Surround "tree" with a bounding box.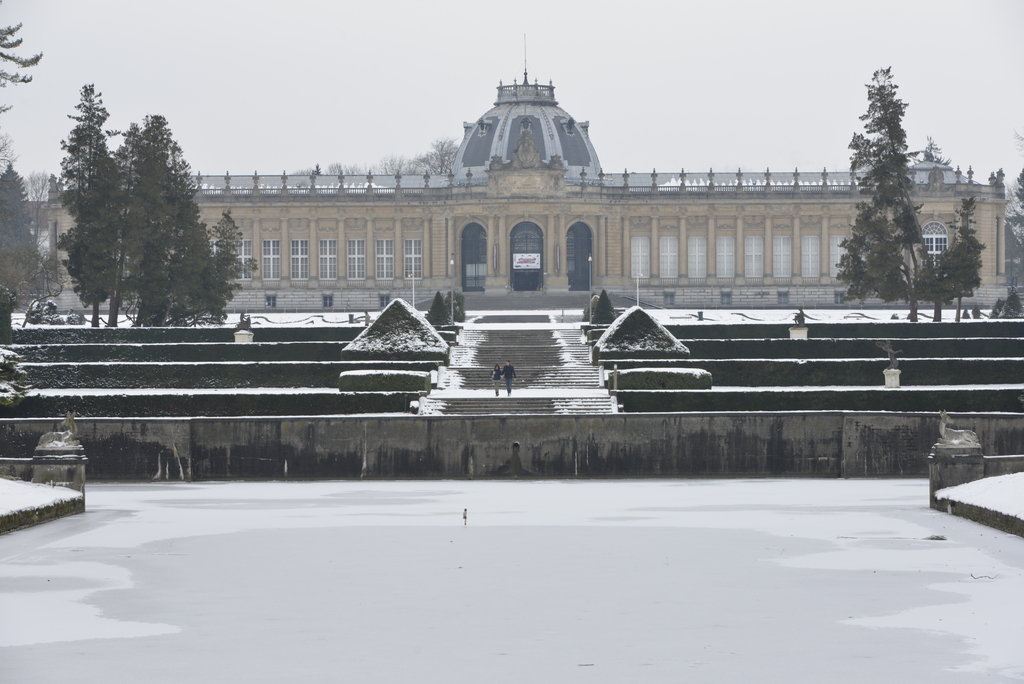
box(0, 166, 58, 295).
